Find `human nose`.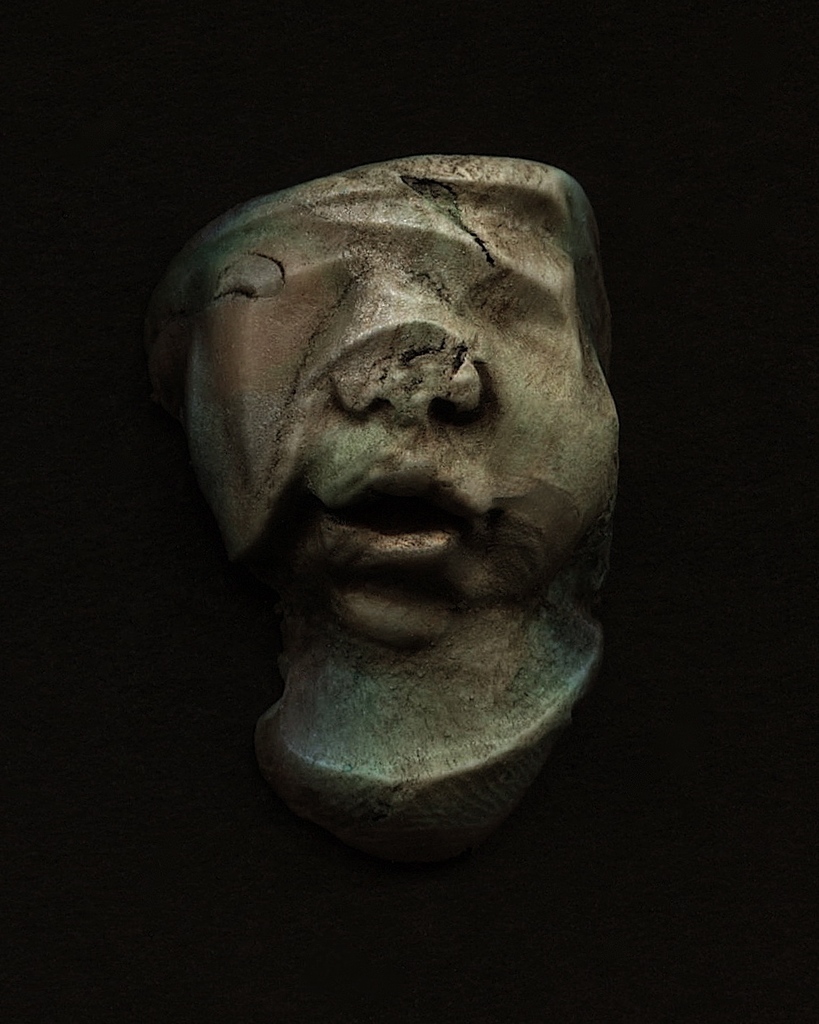
<box>341,290,478,425</box>.
